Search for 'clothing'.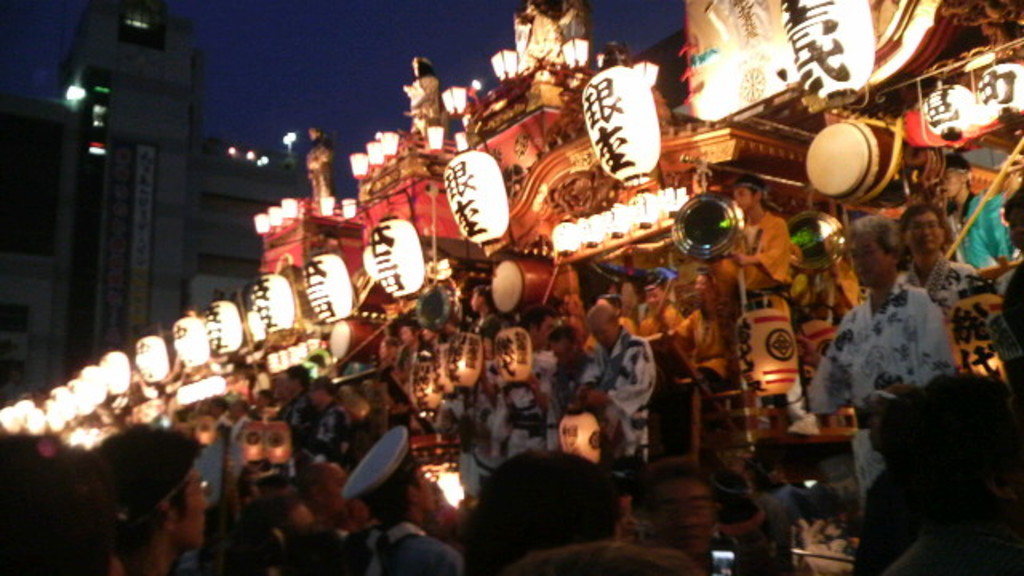
Found at (499,362,563,456).
